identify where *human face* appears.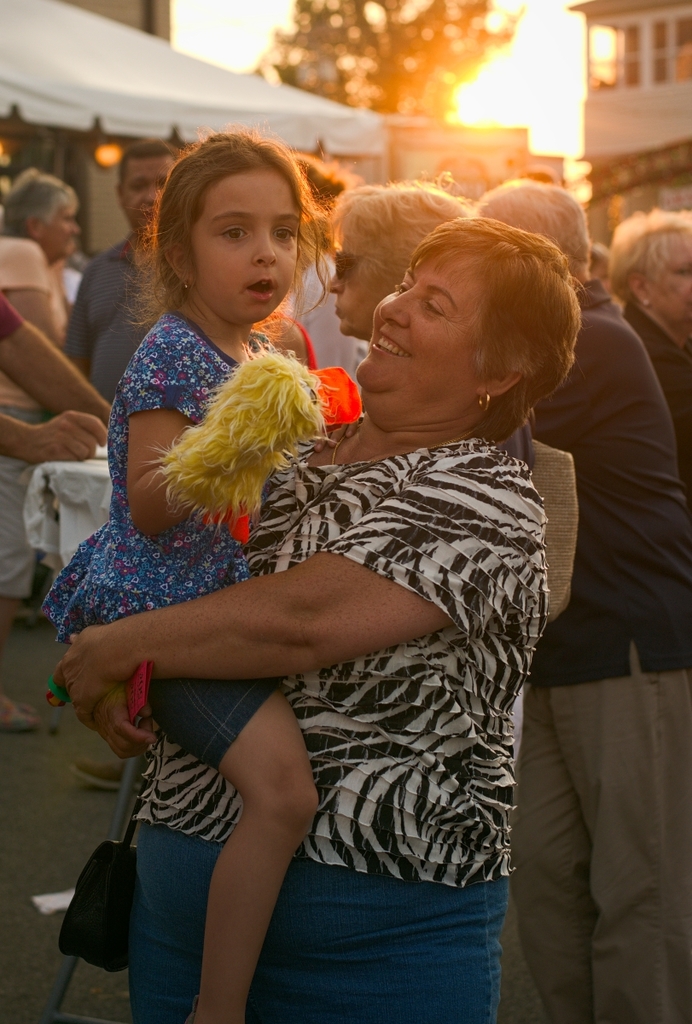
Appears at x1=41 y1=202 x2=80 y2=260.
